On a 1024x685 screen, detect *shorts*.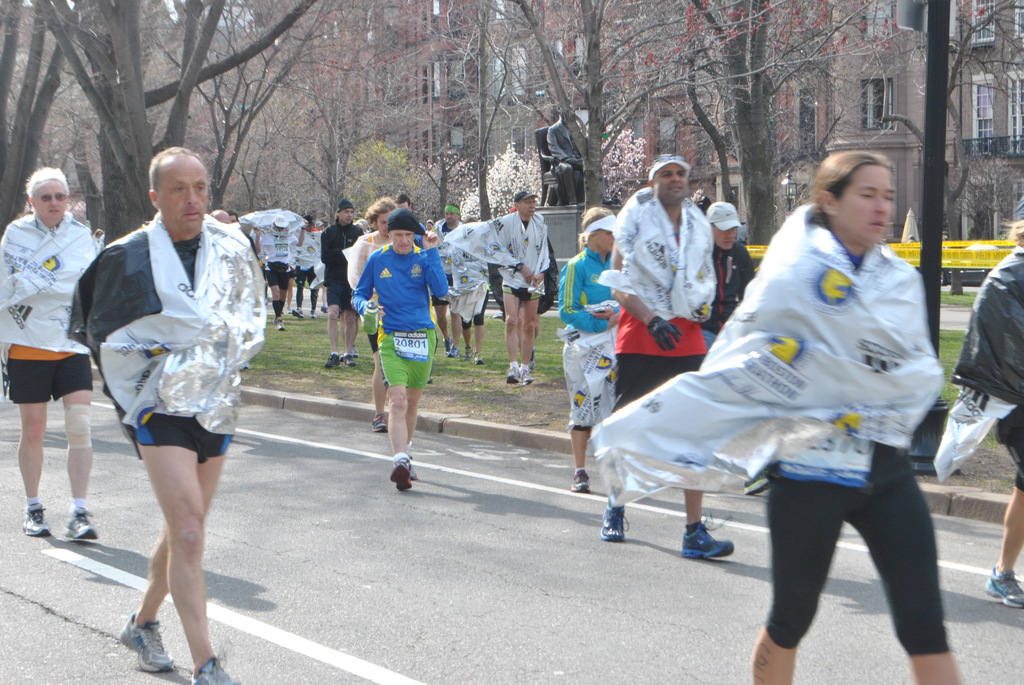
109, 402, 231, 455.
